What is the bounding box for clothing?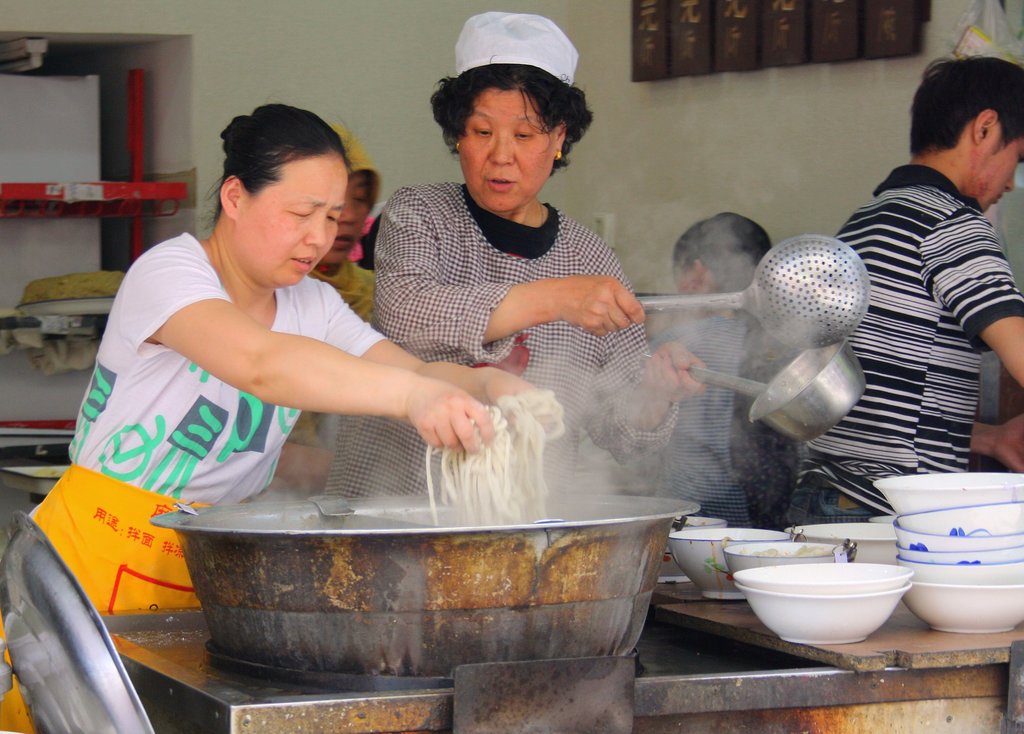
bbox=[637, 312, 756, 528].
